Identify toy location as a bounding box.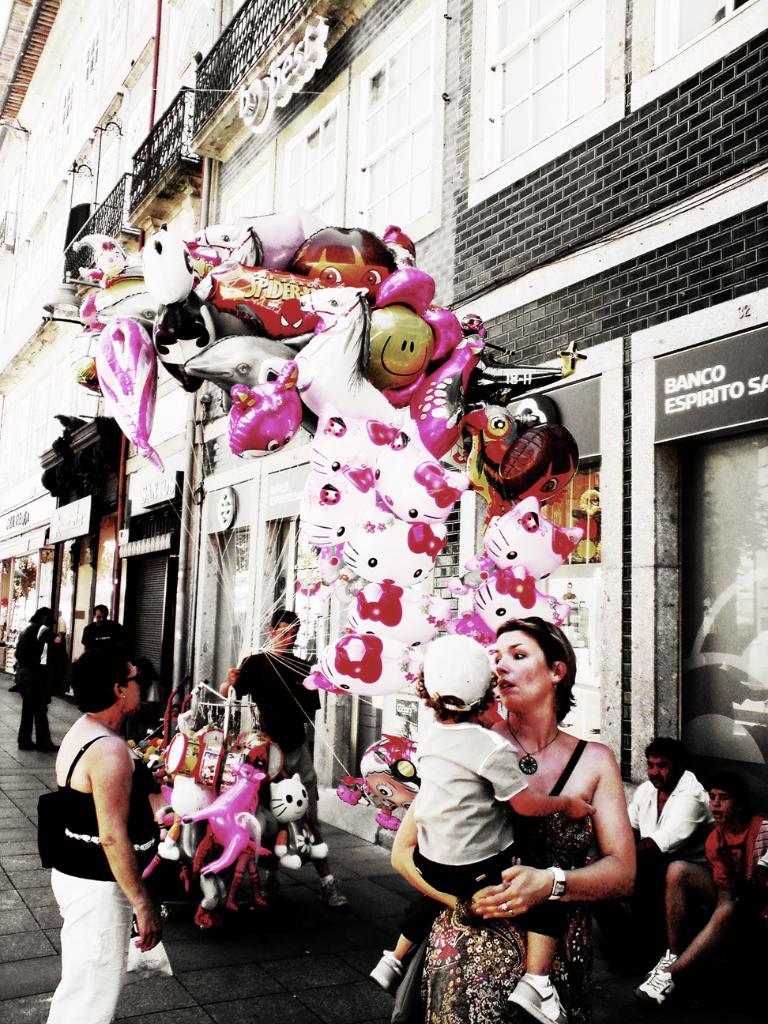
Rect(294, 471, 382, 552).
